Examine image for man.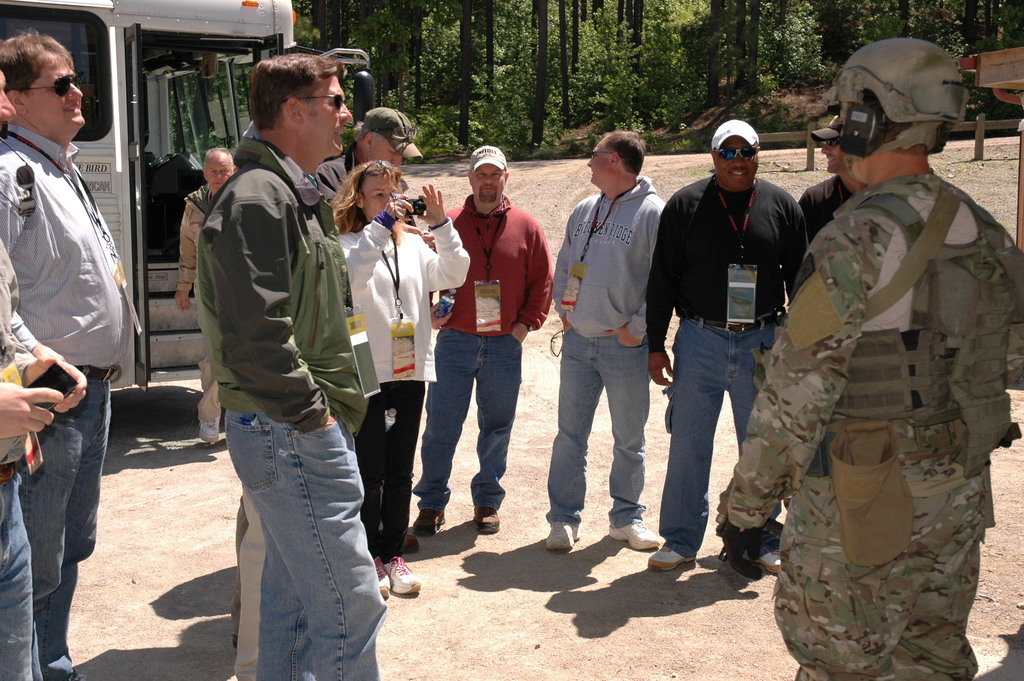
Examination result: box(0, 31, 138, 680).
